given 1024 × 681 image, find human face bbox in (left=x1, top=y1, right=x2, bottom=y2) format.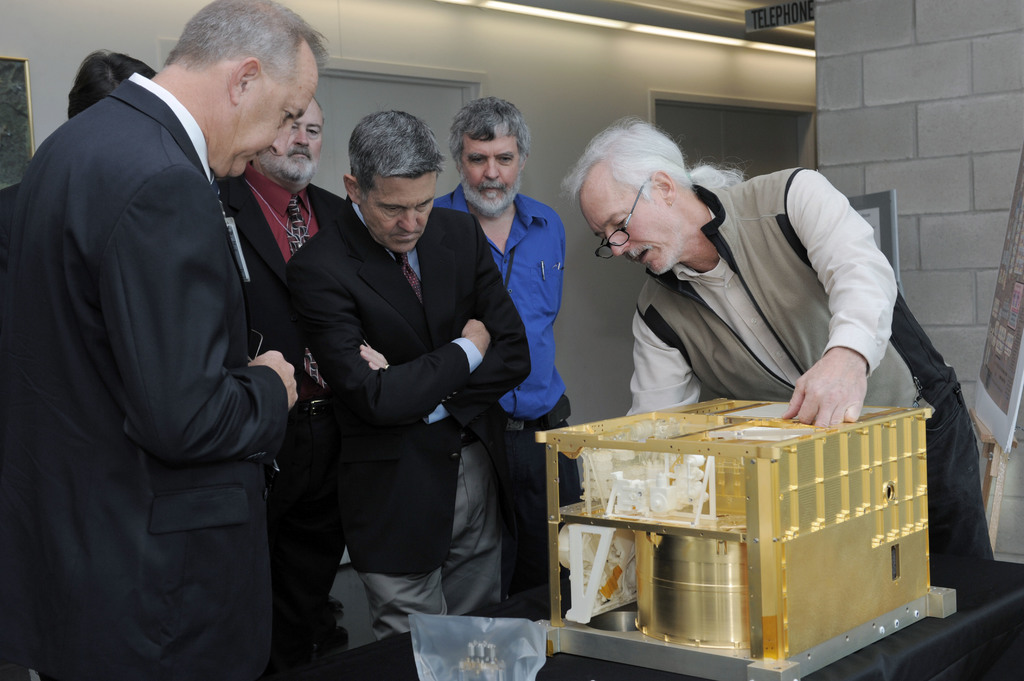
(left=461, top=132, right=525, bottom=212).
